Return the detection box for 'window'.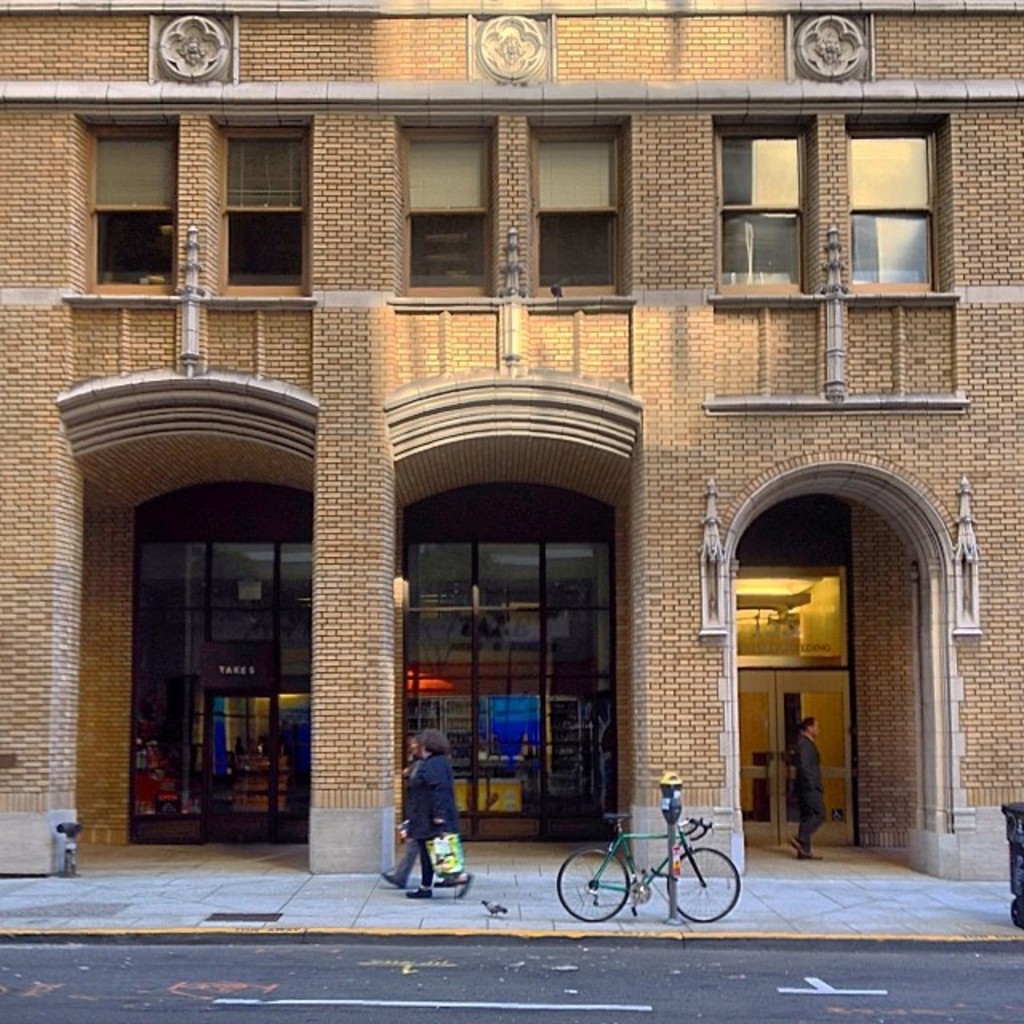
l=714, t=125, r=965, b=306.
